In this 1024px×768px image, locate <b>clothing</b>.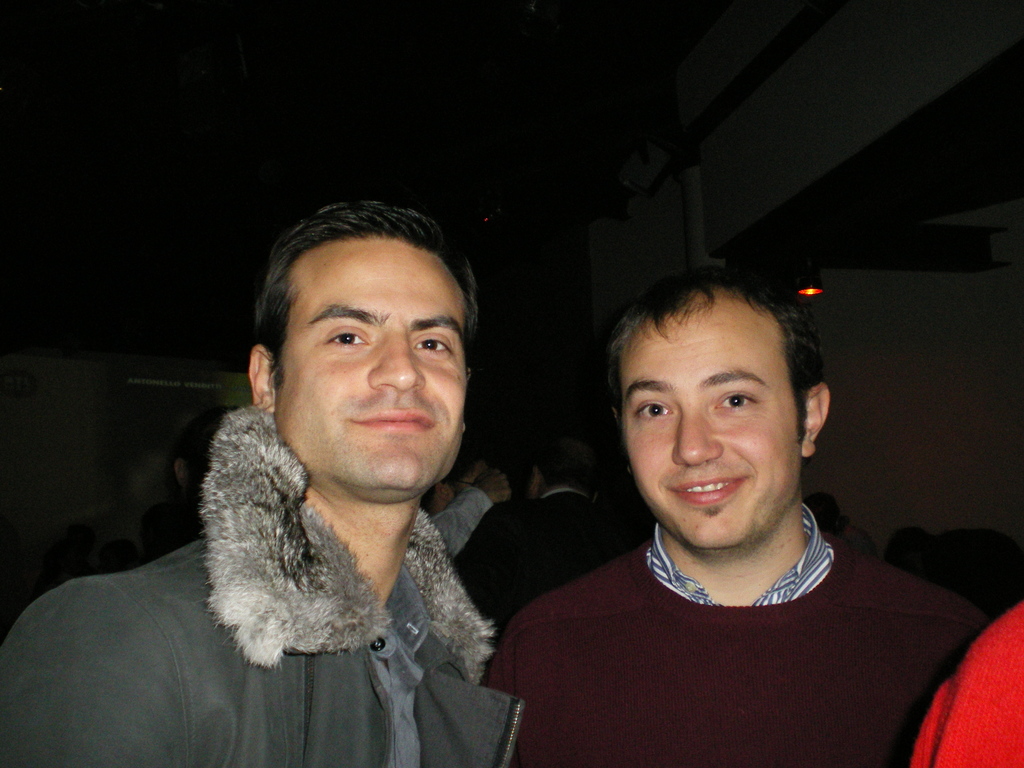
Bounding box: [911,593,1023,767].
